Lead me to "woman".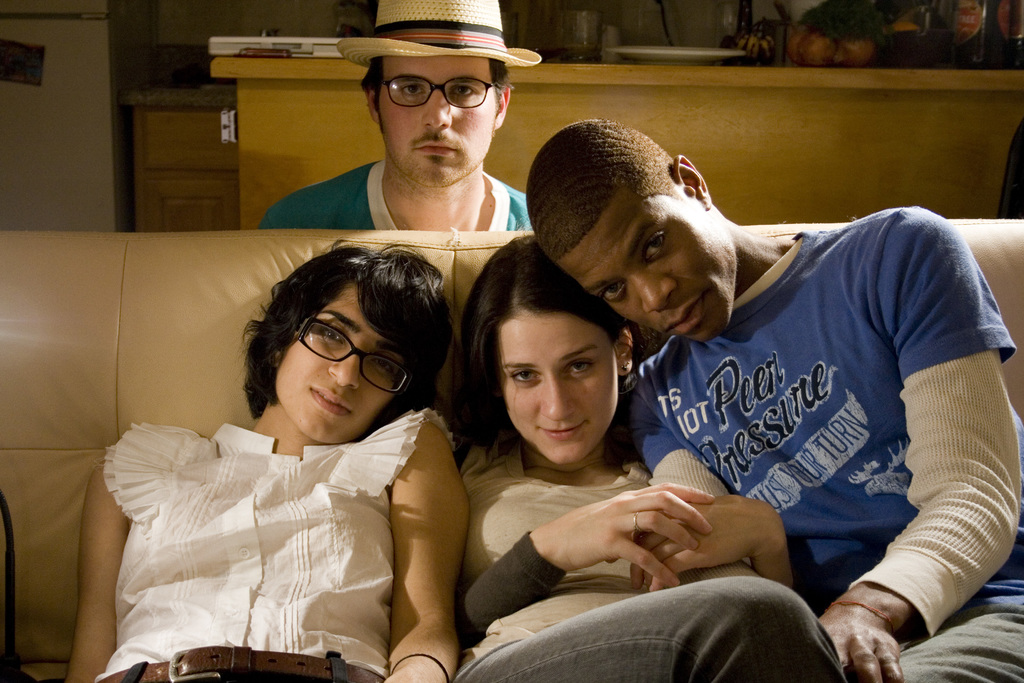
Lead to locate(444, 235, 848, 682).
